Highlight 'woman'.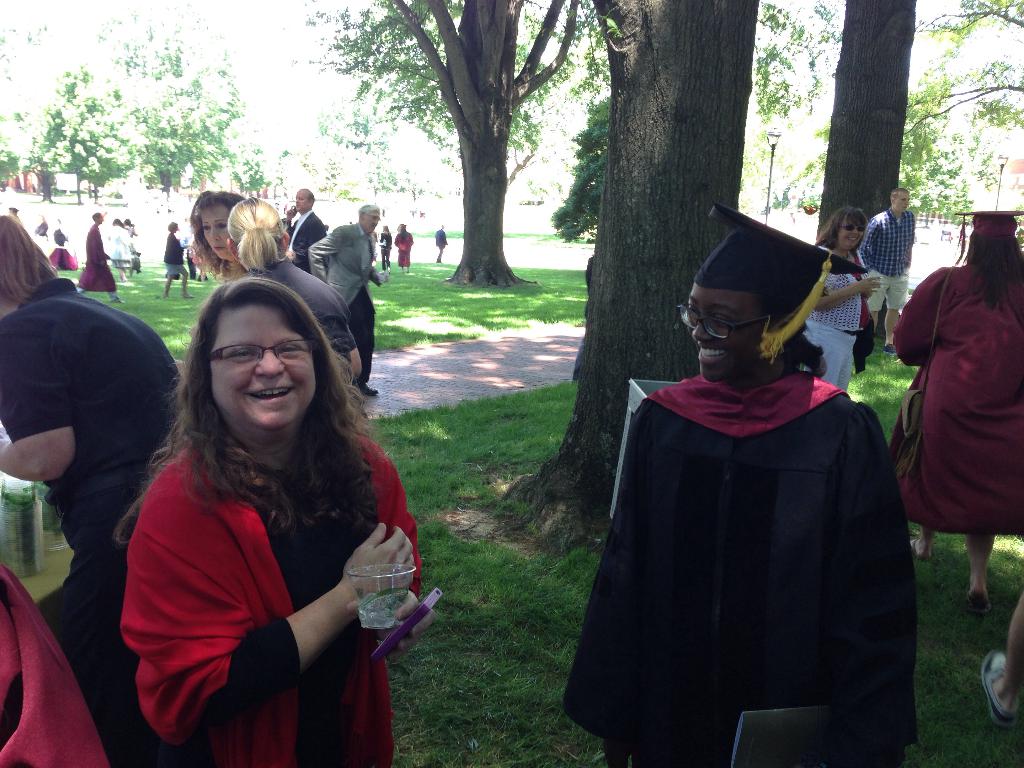
Highlighted region: {"x1": 794, "y1": 198, "x2": 882, "y2": 396}.
